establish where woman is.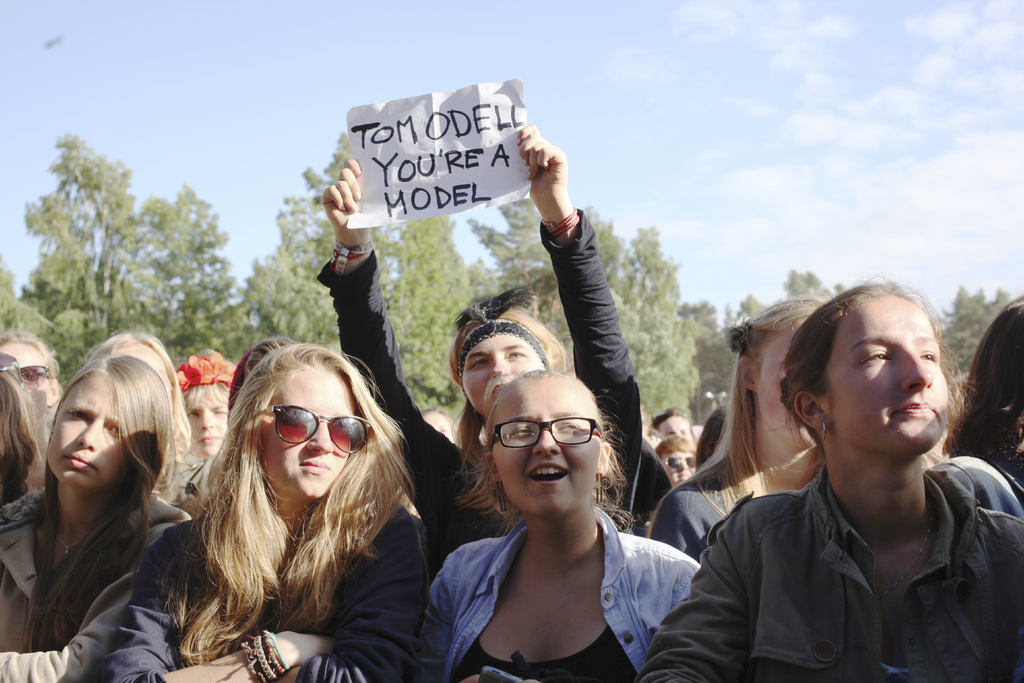
Established at (676,265,1014,682).
